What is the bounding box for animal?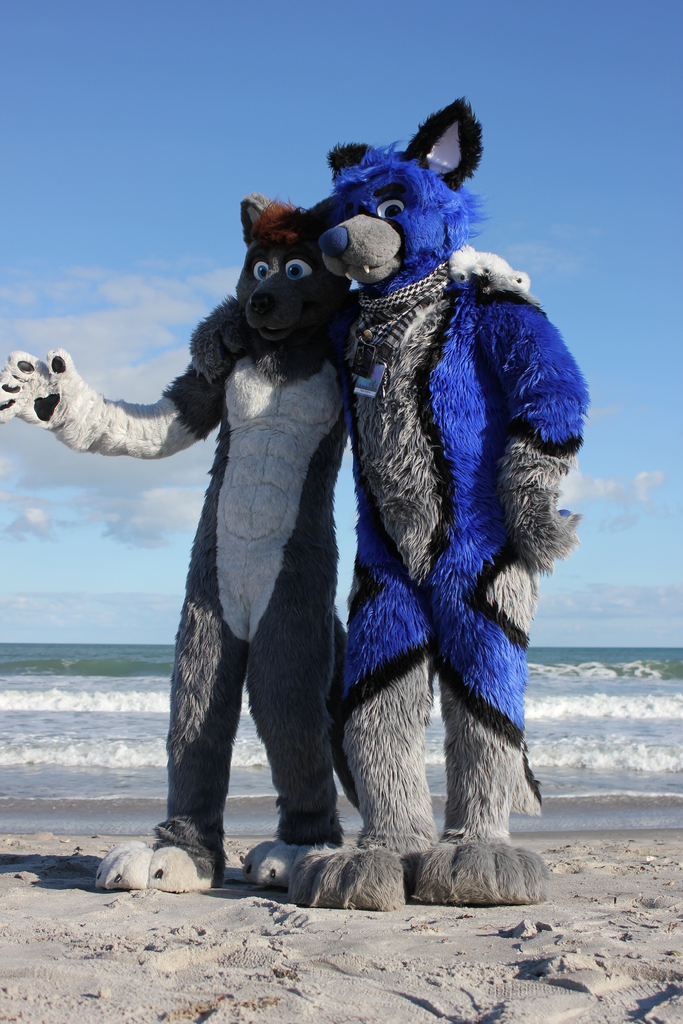
(left=289, top=99, right=585, bottom=913).
